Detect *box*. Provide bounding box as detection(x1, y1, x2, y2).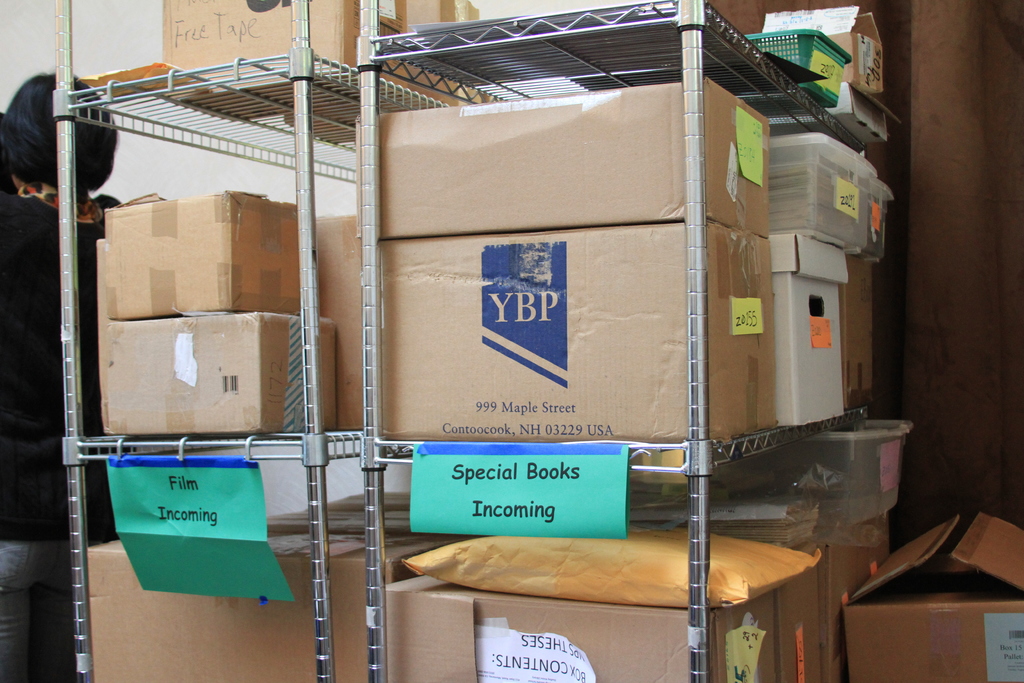
detection(842, 251, 890, 413).
